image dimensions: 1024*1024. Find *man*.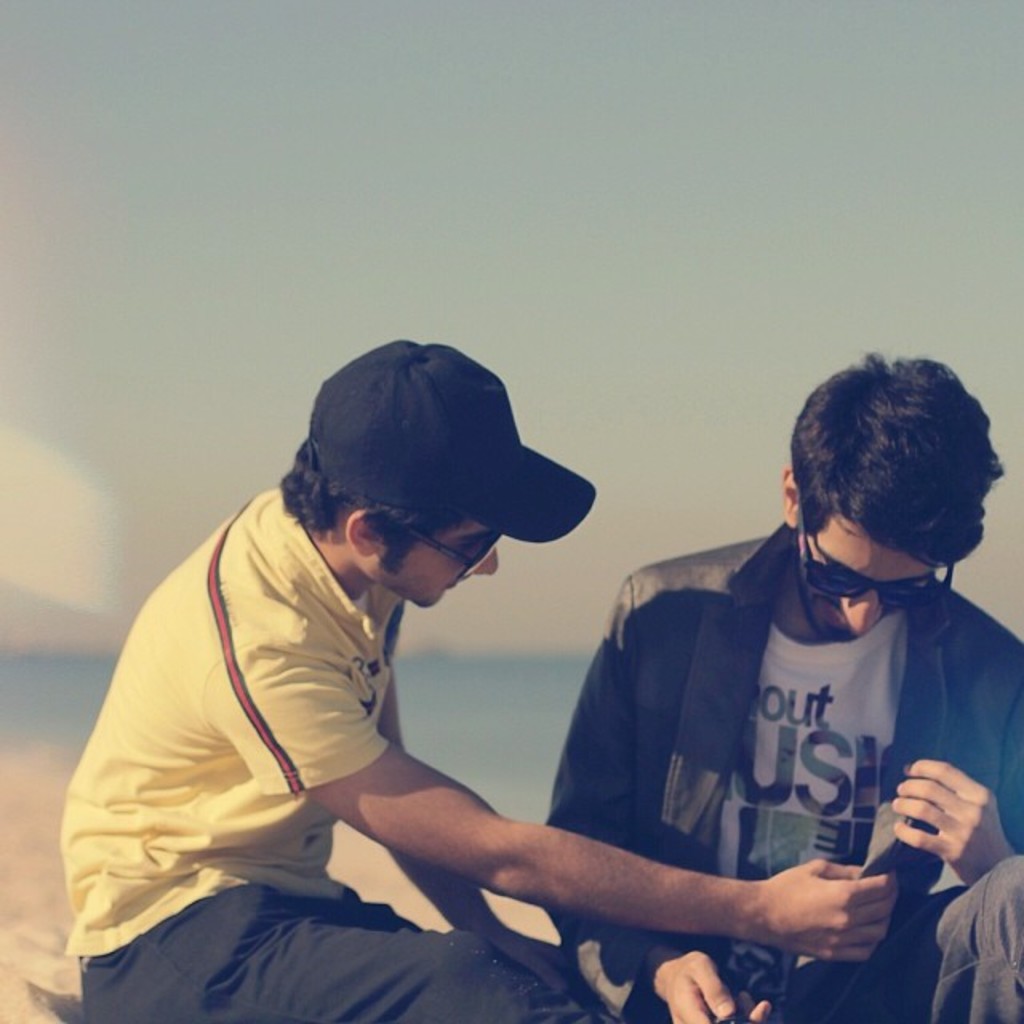
{"left": 56, "top": 314, "right": 754, "bottom": 1023}.
